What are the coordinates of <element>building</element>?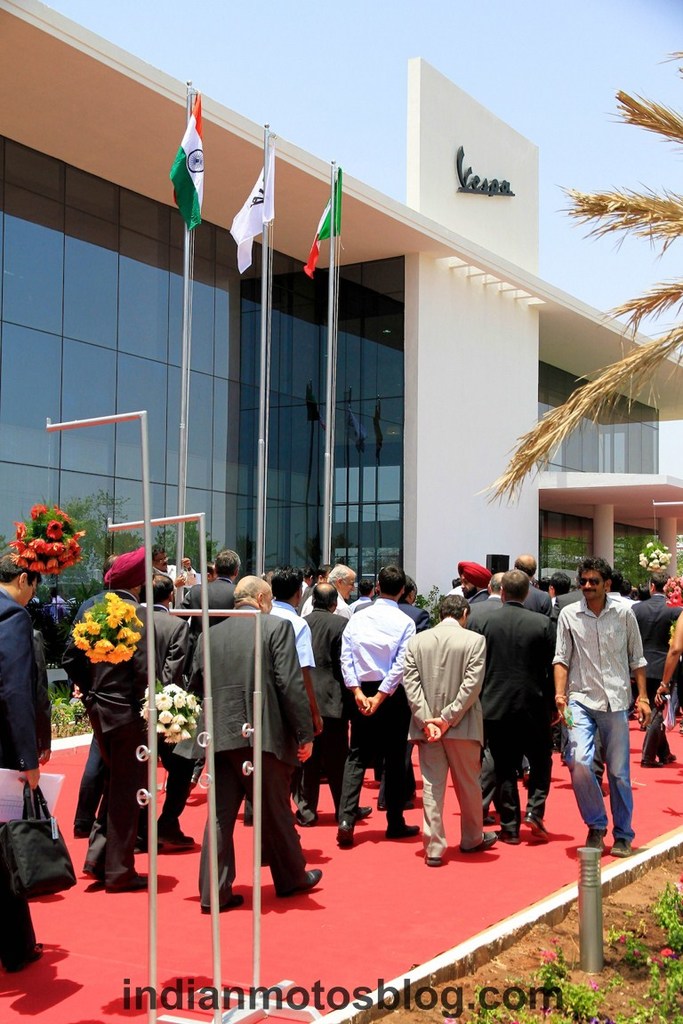
<bbox>0, 0, 682, 768</bbox>.
